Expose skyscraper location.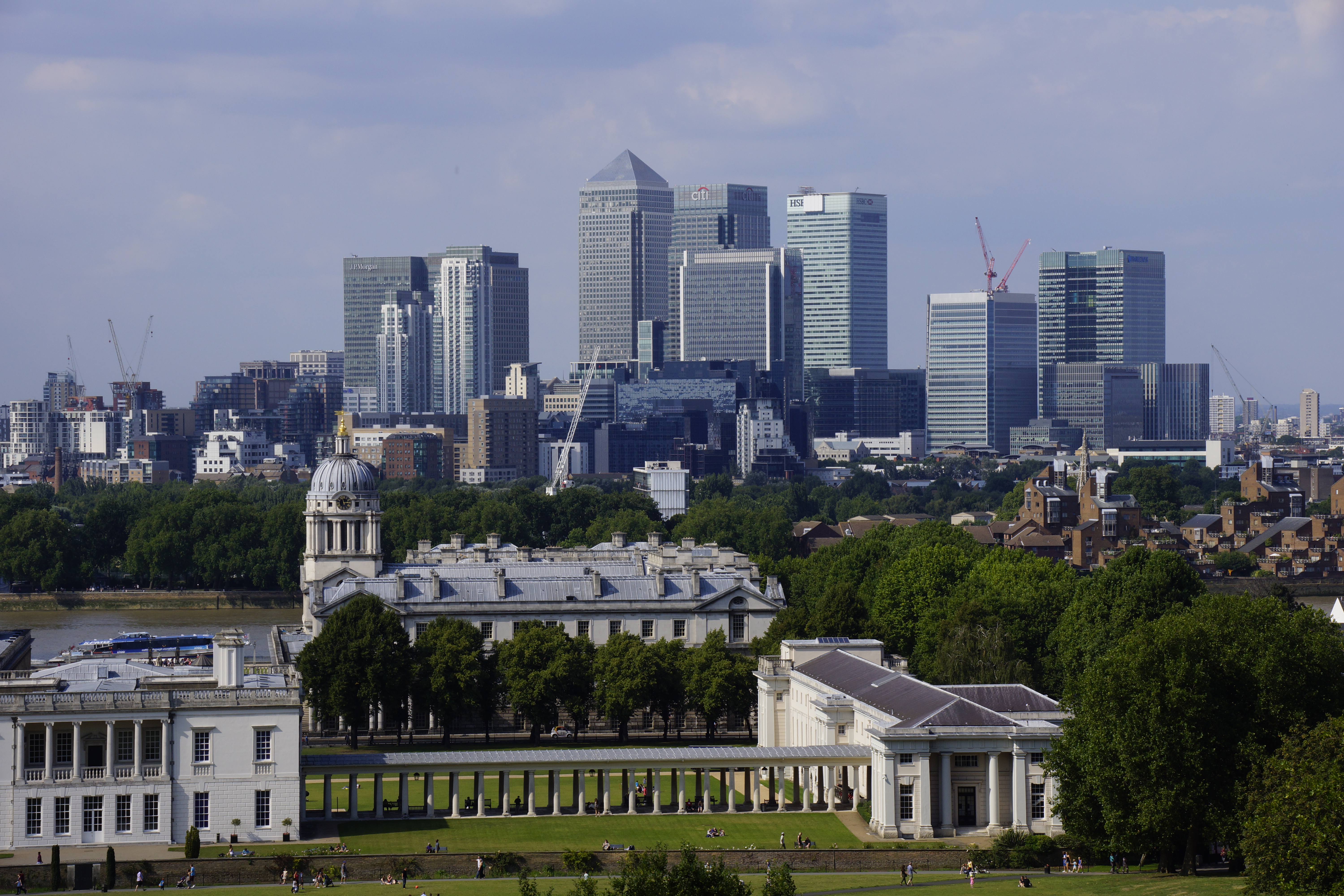
Exposed at <box>129,33,151,81</box>.
